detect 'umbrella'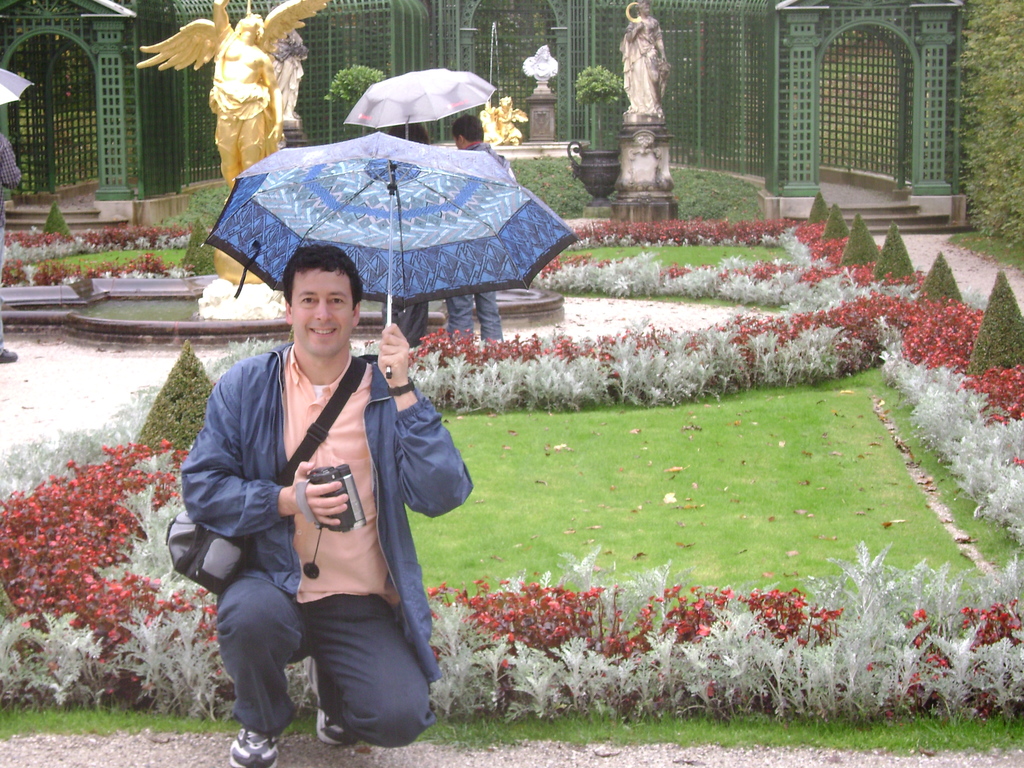
rect(344, 69, 496, 141)
